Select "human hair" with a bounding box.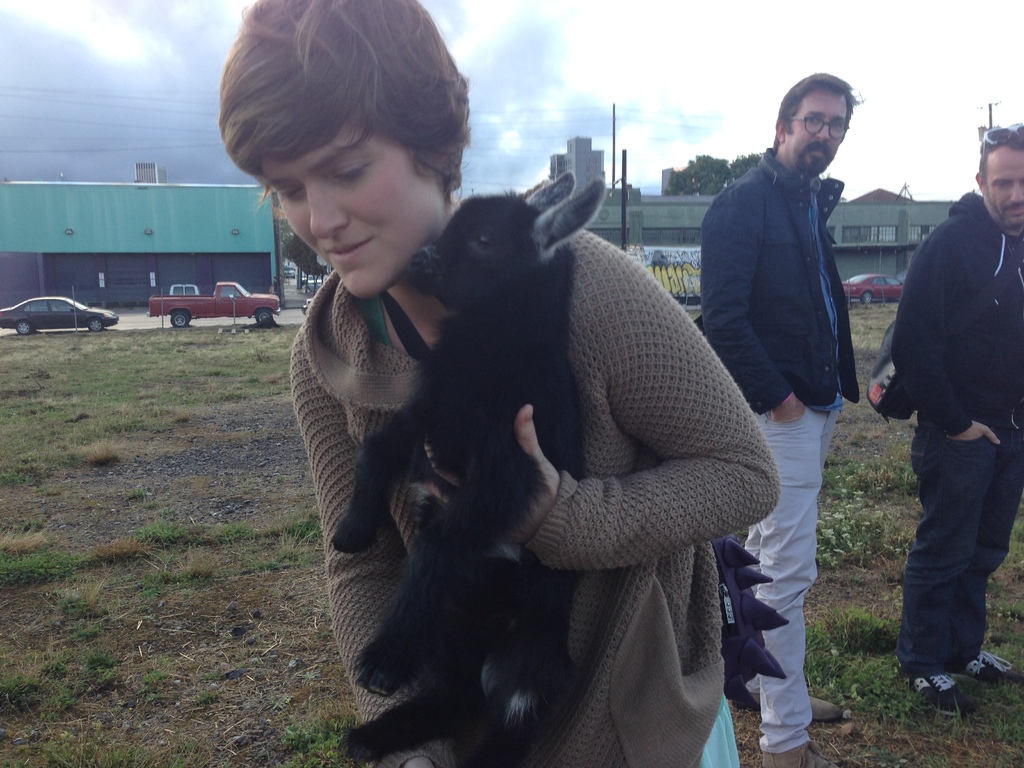
212,0,471,230.
